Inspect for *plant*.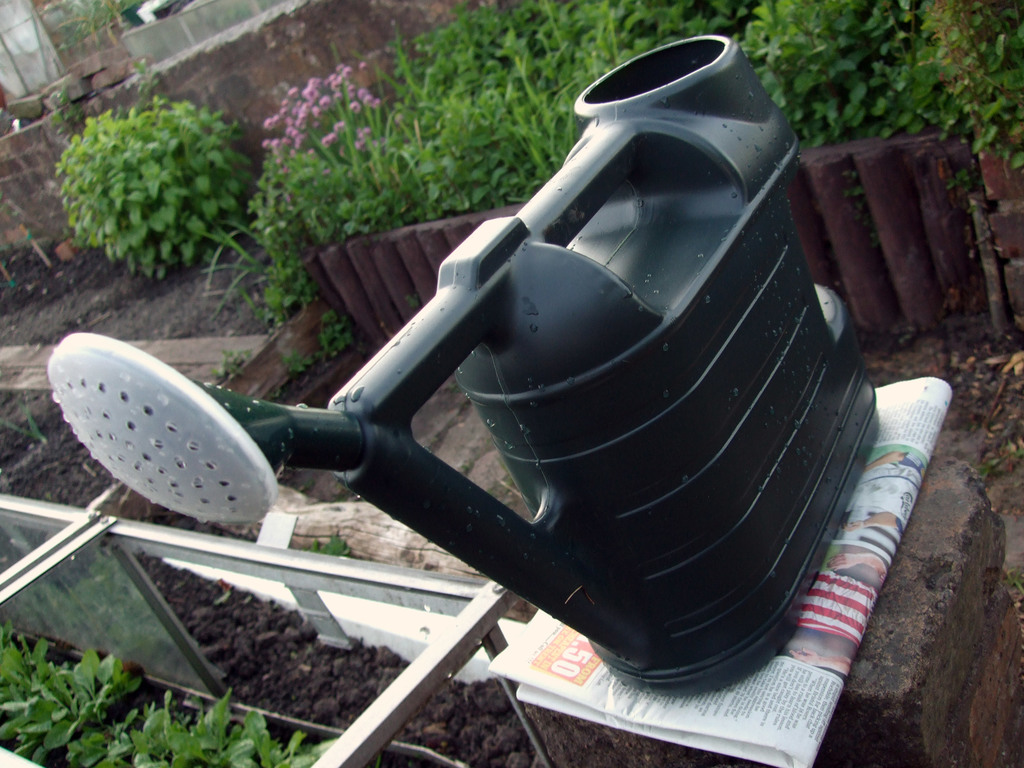
Inspection: {"left": 134, "top": 58, "right": 157, "bottom": 87}.
